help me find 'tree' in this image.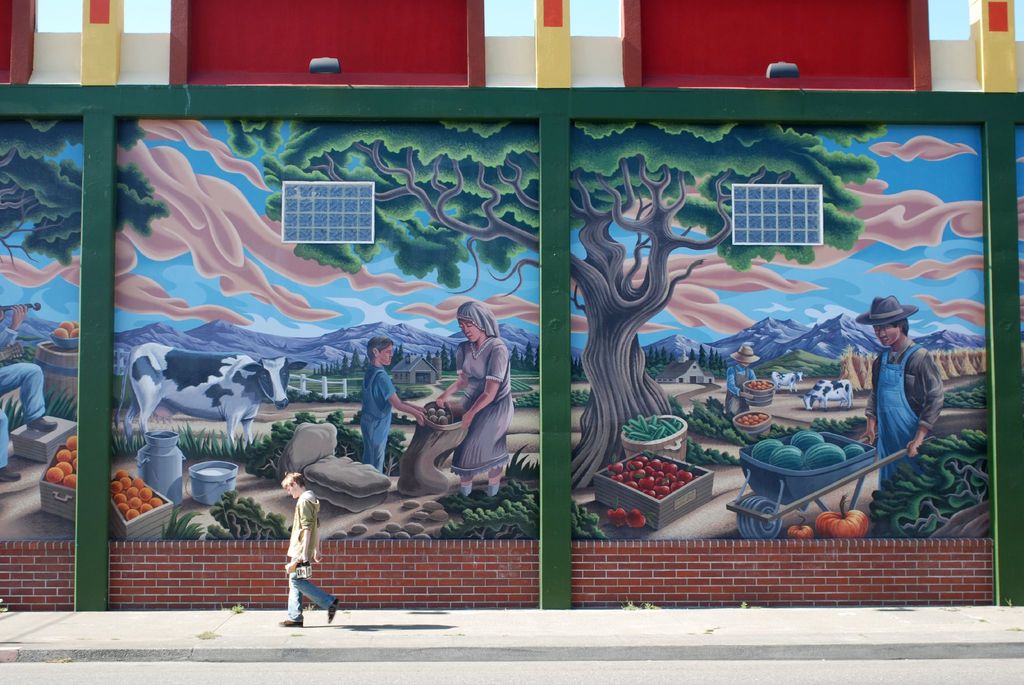
Found it: 435,341,455,367.
